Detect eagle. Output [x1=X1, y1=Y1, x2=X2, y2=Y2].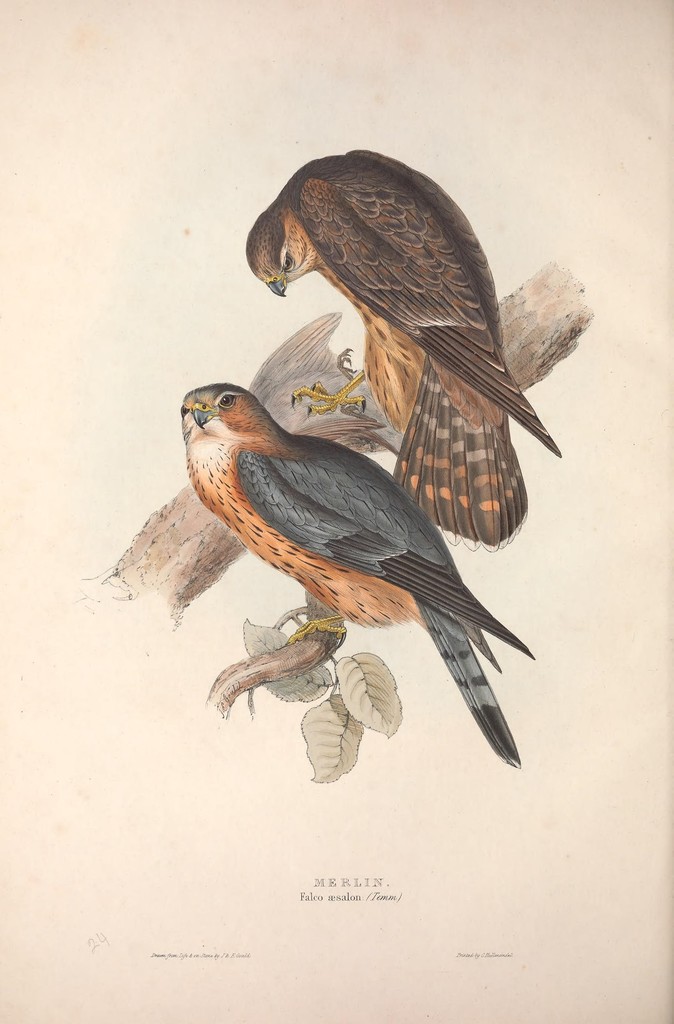
[x1=247, y1=144, x2=560, y2=546].
